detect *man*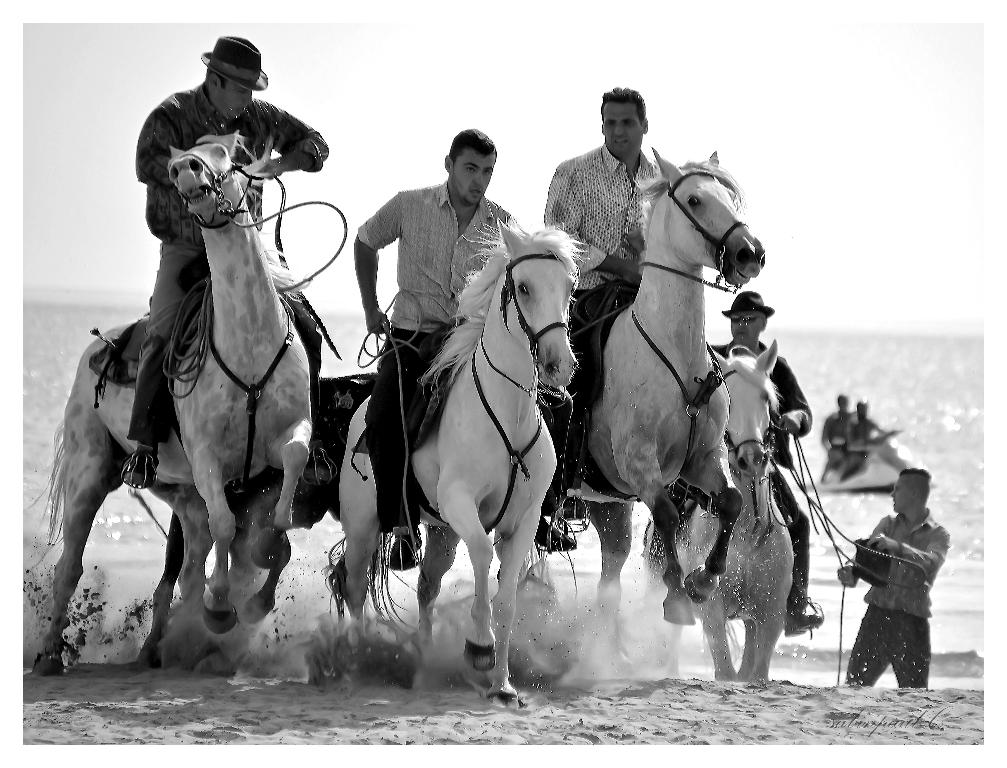
543/86/668/524
